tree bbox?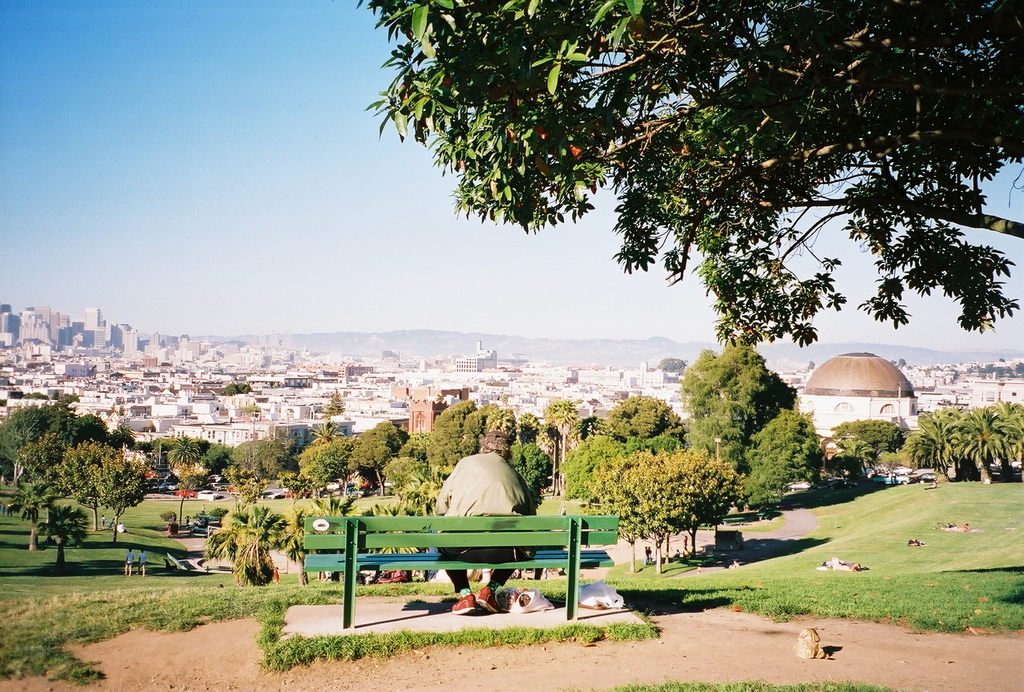
<bbox>979, 362, 1010, 378</bbox>
